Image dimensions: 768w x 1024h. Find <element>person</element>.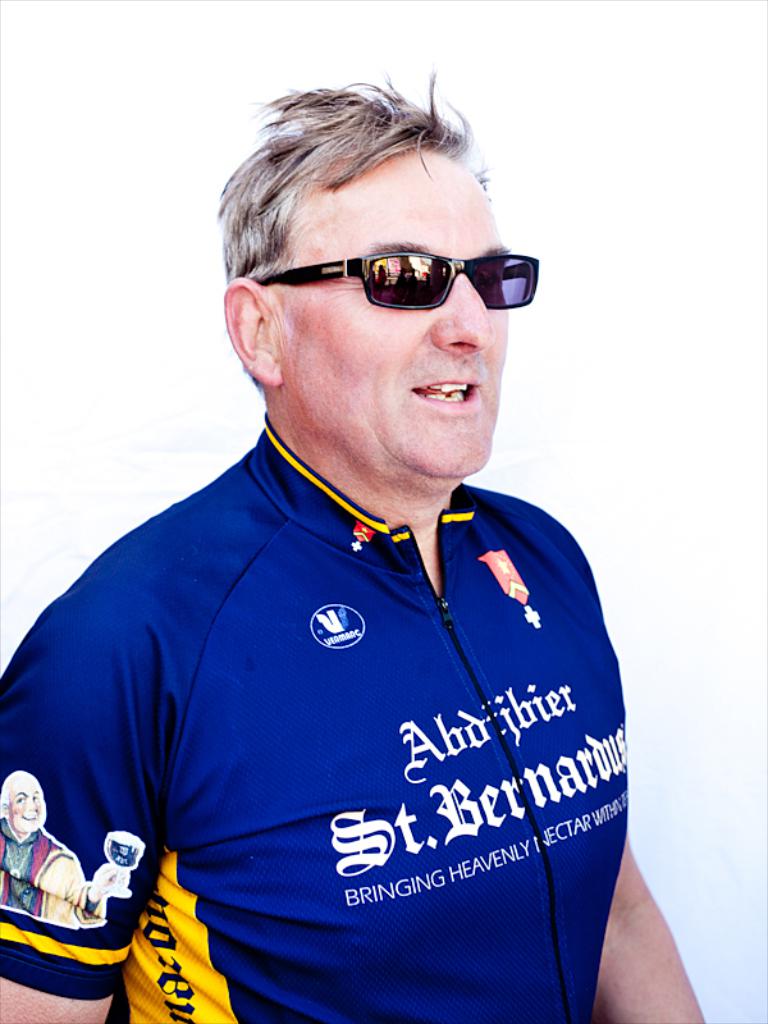
x1=0, y1=74, x2=694, y2=1023.
